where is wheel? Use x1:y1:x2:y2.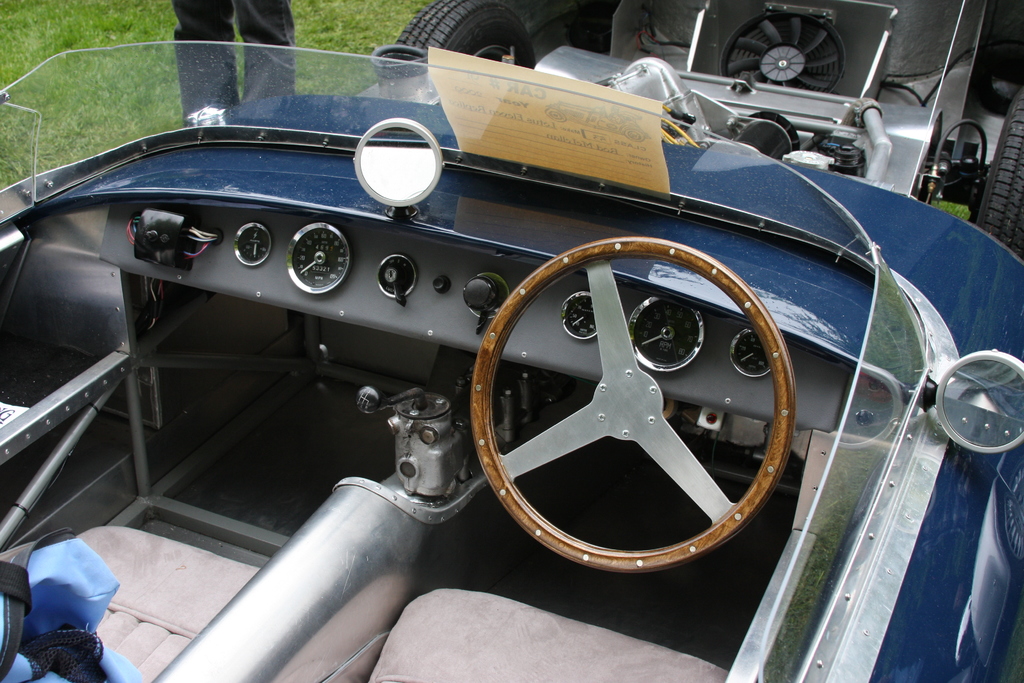
460:239:813:584.
